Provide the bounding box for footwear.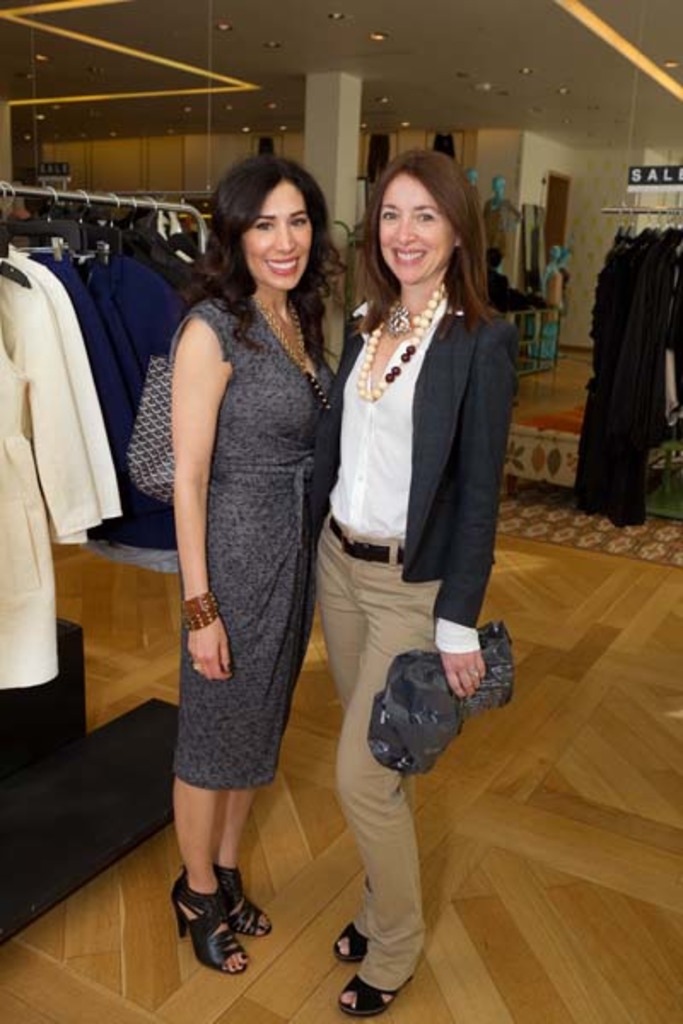
select_region(213, 860, 270, 934).
